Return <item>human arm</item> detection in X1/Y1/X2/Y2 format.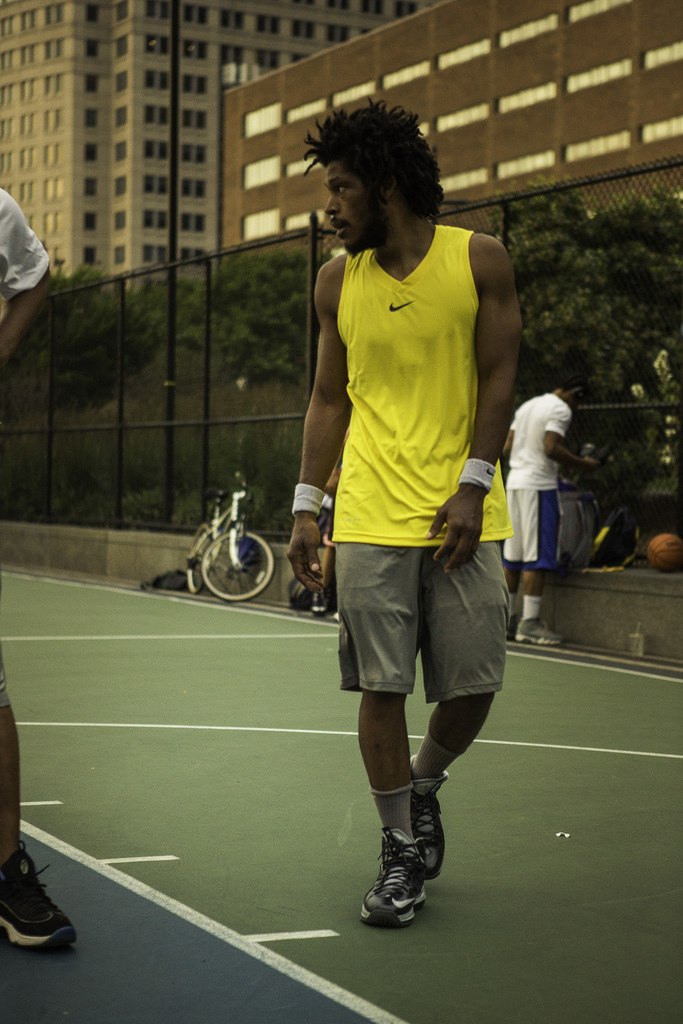
533/401/602/474.
